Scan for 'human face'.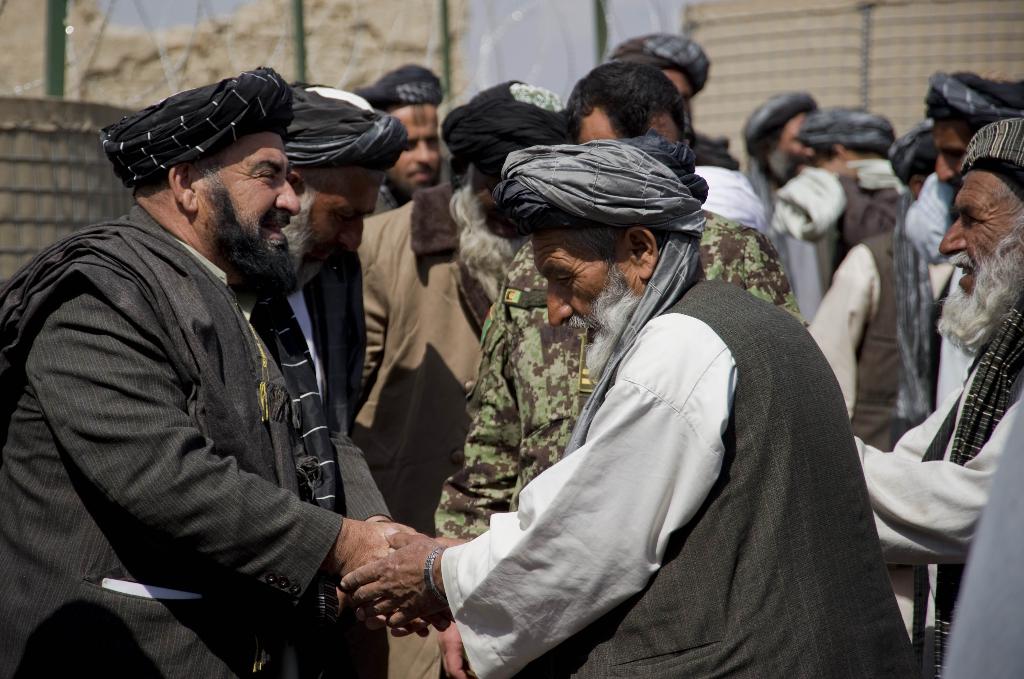
Scan result: (left=529, top=205, right=636, bottom=373).
